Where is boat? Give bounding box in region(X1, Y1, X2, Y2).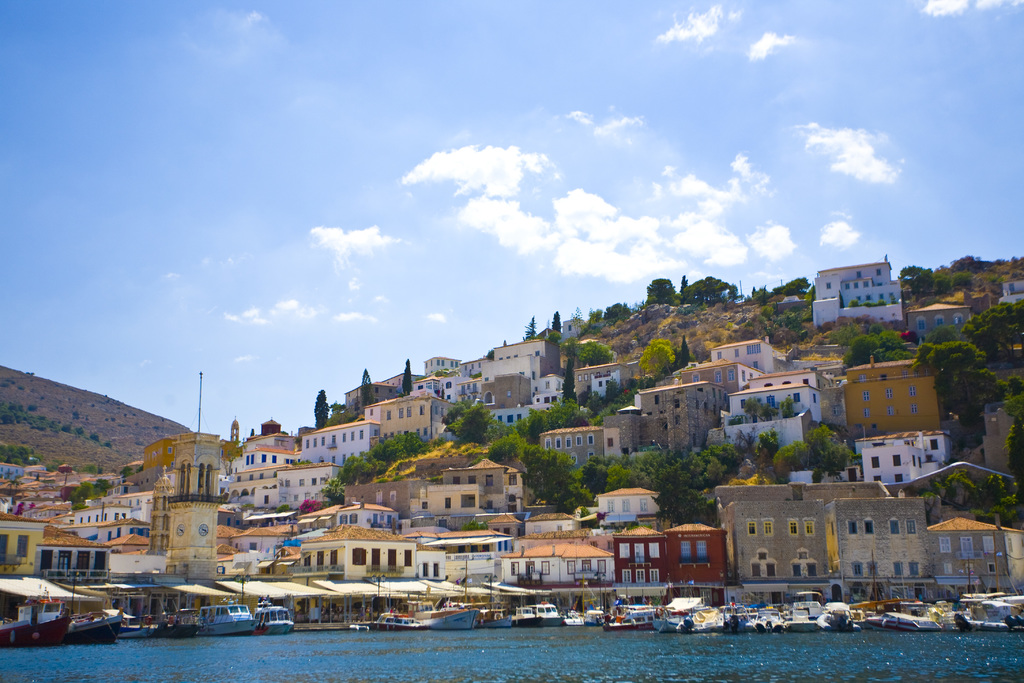
region(481, 604, 516, 628).
